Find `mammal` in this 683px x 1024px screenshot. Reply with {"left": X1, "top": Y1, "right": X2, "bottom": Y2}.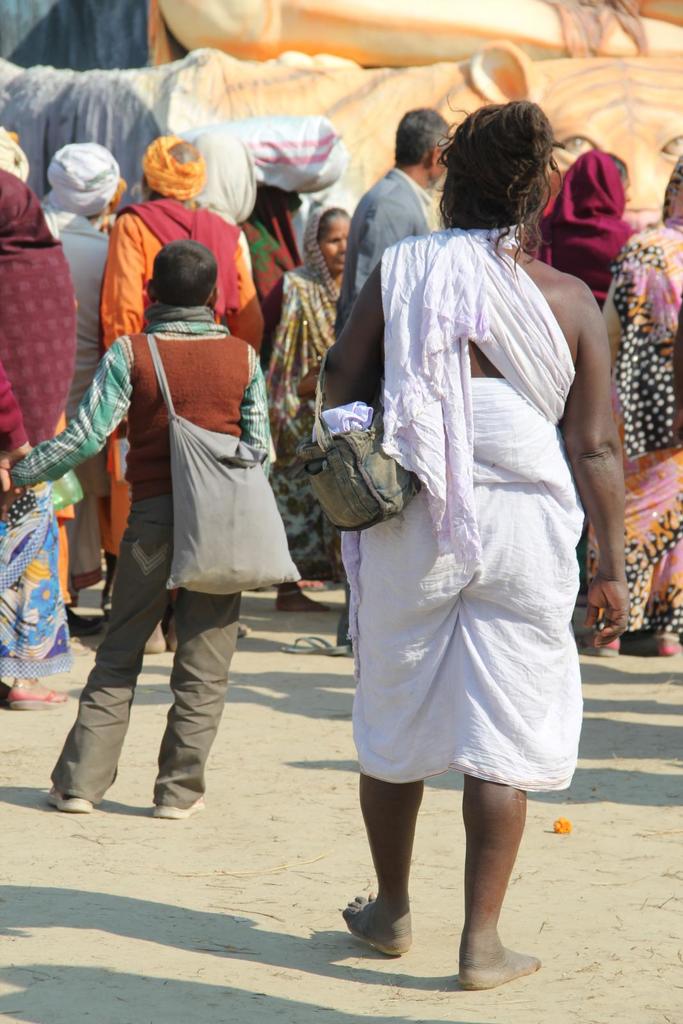
{"left": 0, "top": 129, "right": 33, "bottom": 178}.
